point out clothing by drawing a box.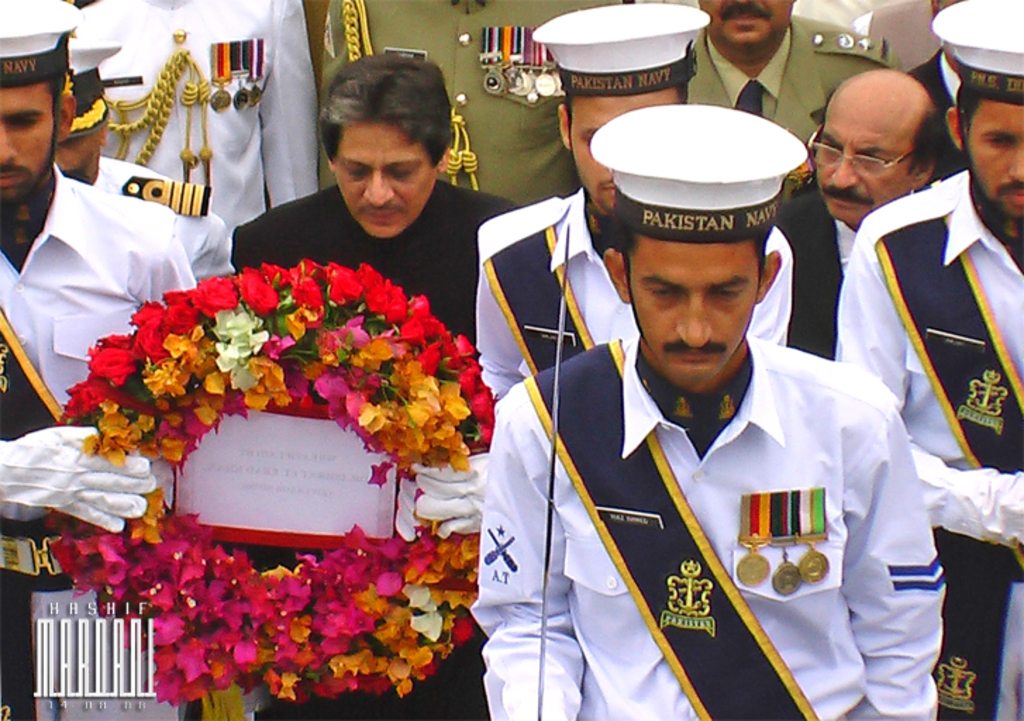
[left=0, top=161, right=196, bottom=720].
